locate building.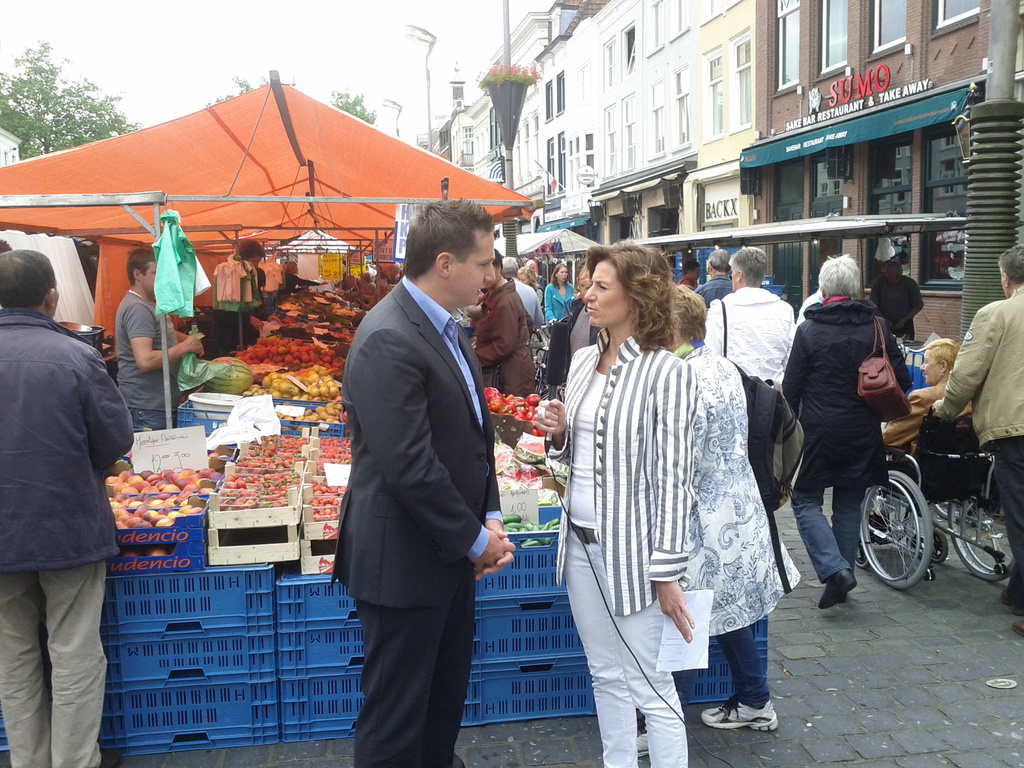
Bounding box: bbox=[436, 8, 595, 220].
